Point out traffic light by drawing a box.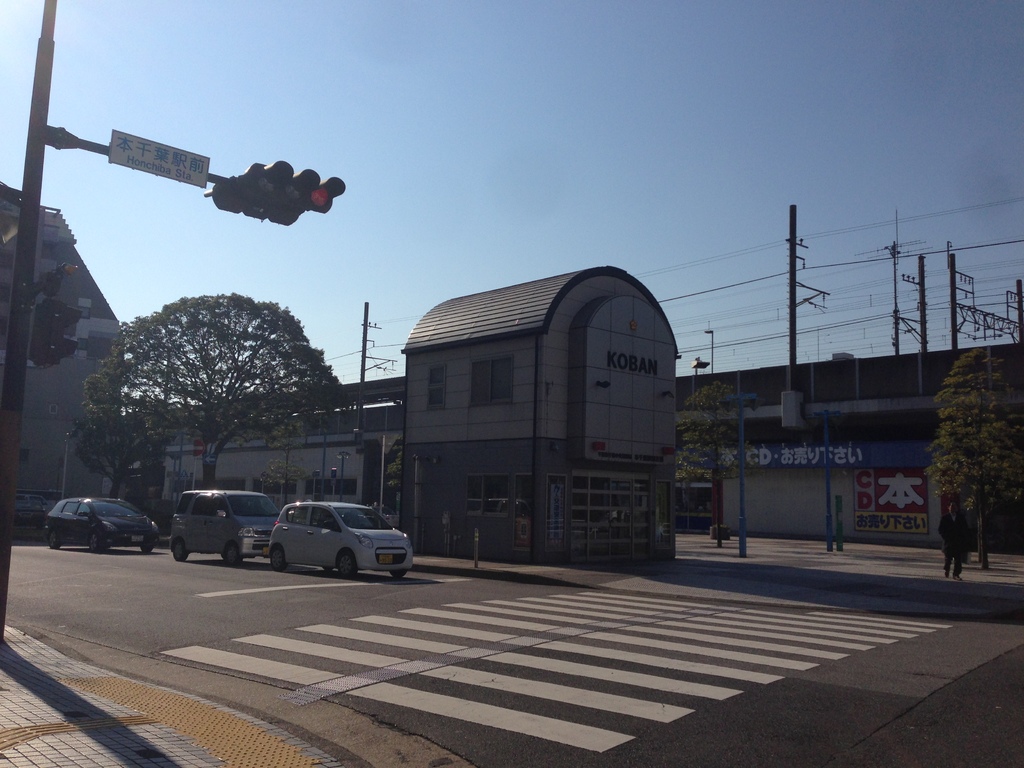
{"left": 29, "top": 299, "right": 83, "bottom": 368}.
